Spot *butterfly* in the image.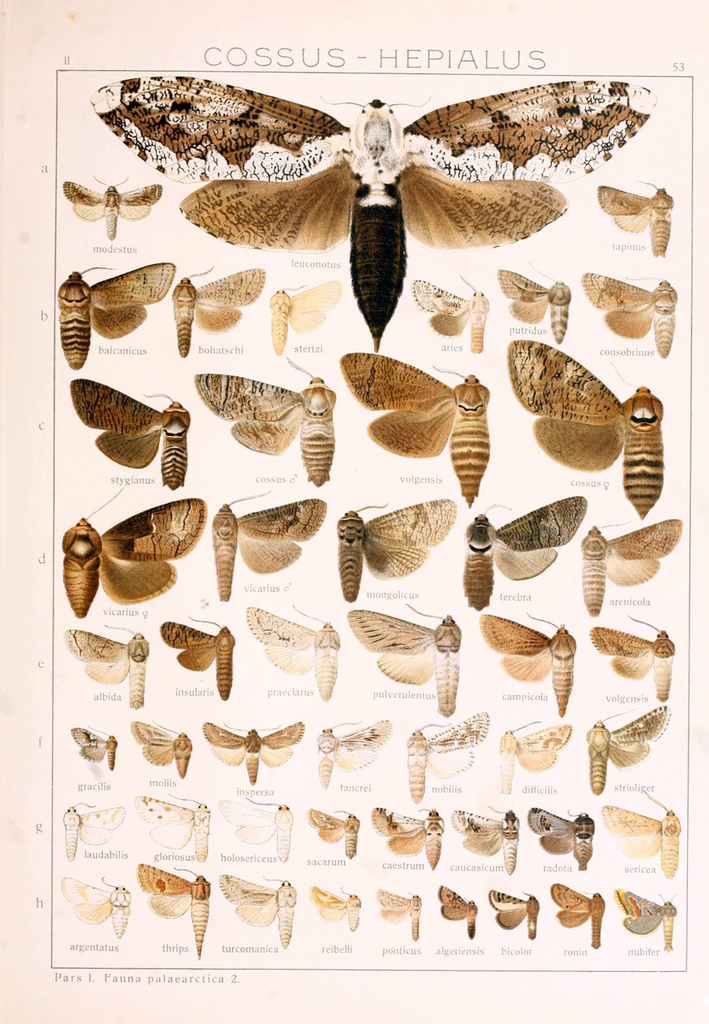
*butterfly* found at {"left": 369, "top": 800, "right": 446, "bottom": 869}.
